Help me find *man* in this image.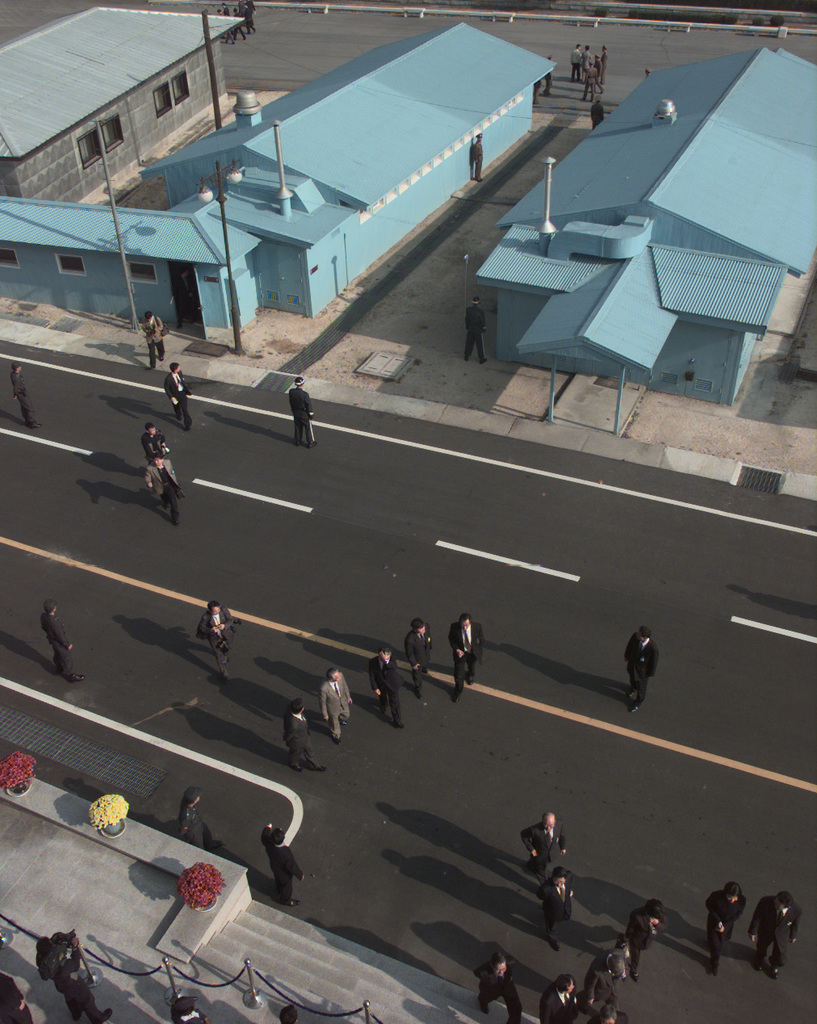
Found it: rect(163, 363, 195, 431).
